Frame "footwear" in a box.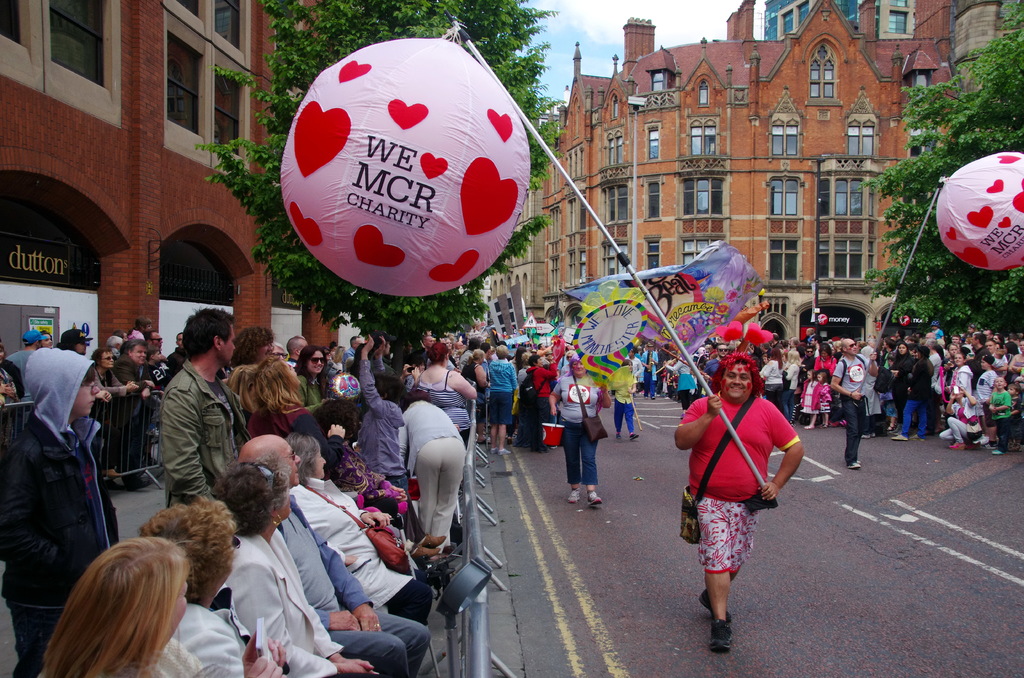
(124, 478, 152, 493).
